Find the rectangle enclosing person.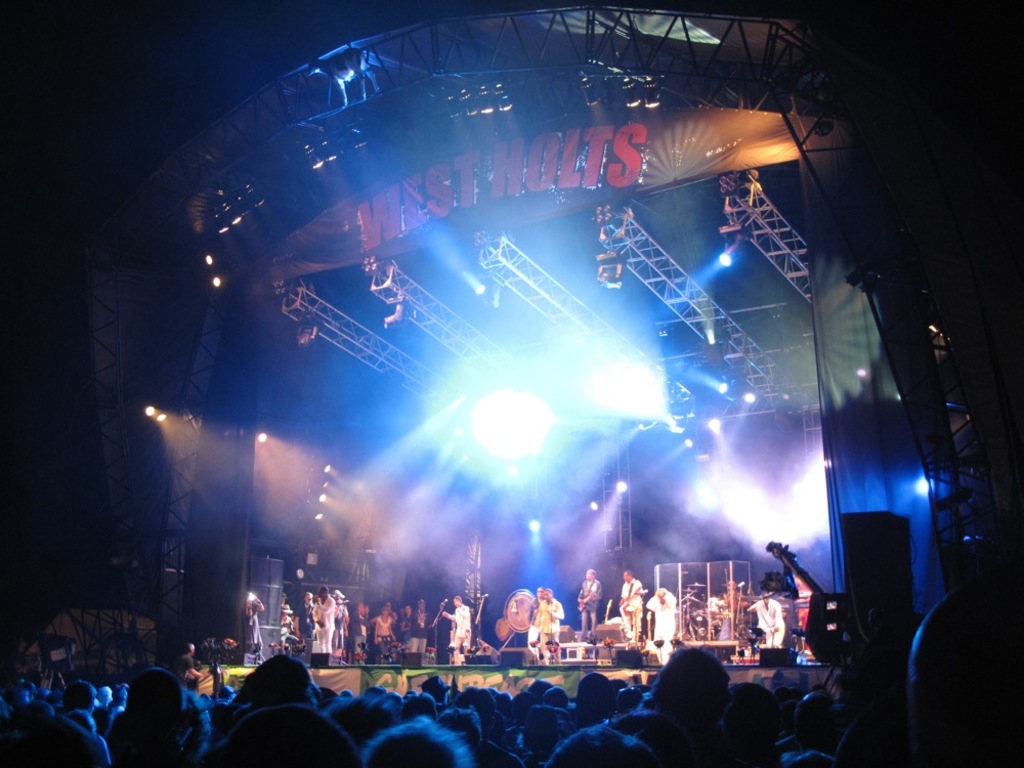
(616, 572, 644, 621).
